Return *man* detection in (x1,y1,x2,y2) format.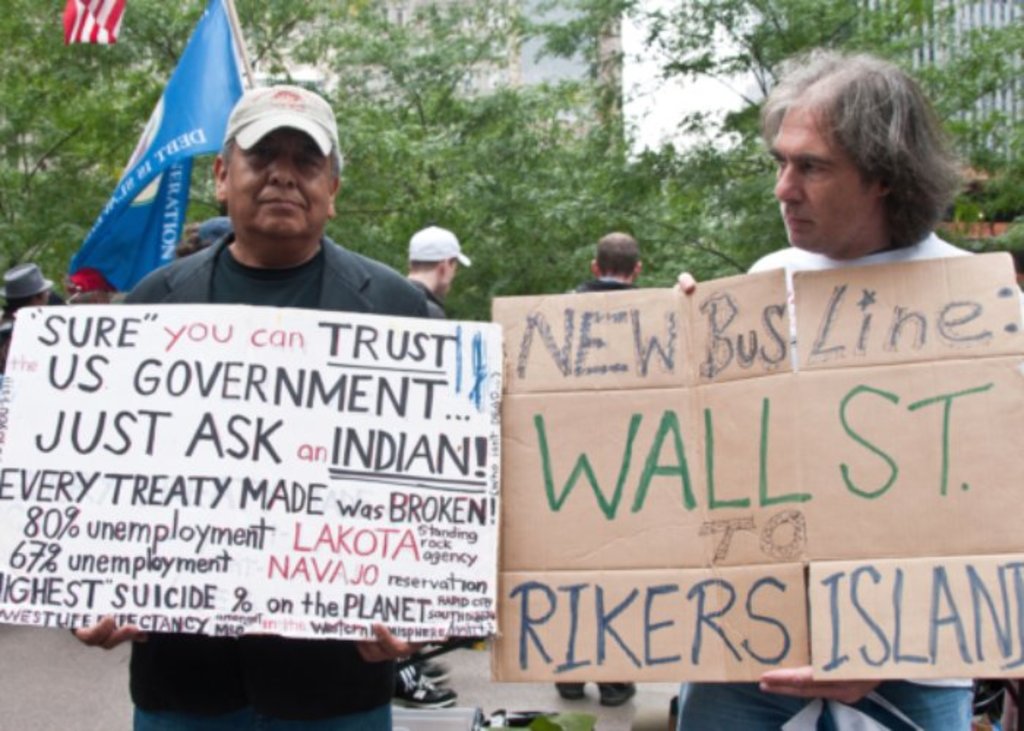
(405,227,471,314).
